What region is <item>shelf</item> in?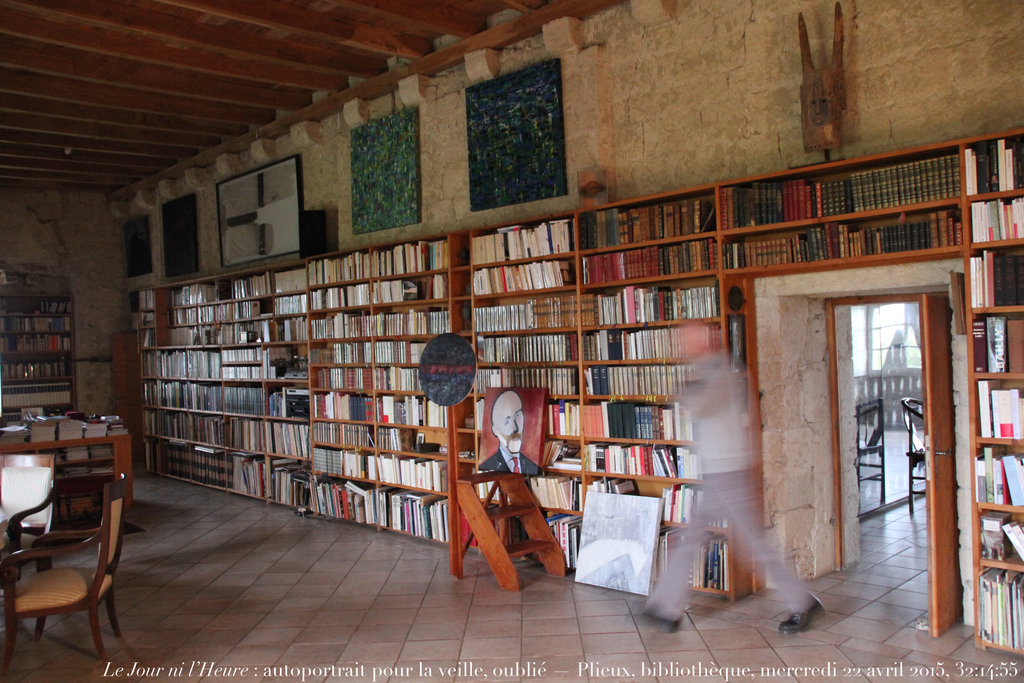
BBox(228, 374, 271, 412).
